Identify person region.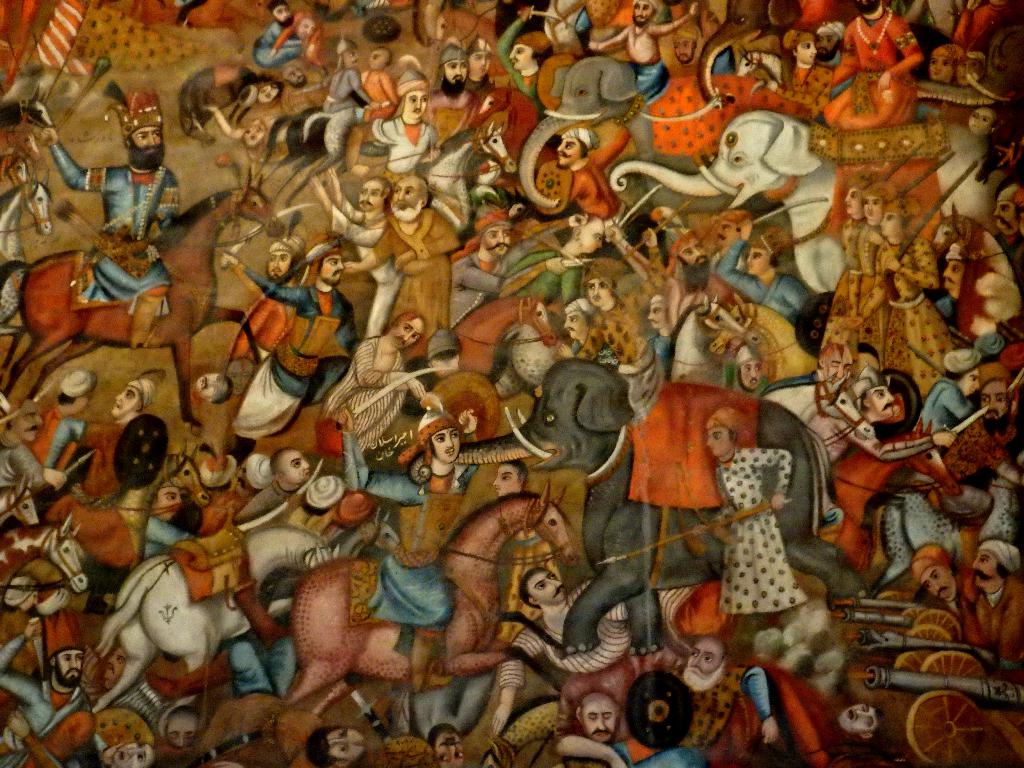
Region: pyautogui.locateOnScreen(929, 43, 957, 89).
